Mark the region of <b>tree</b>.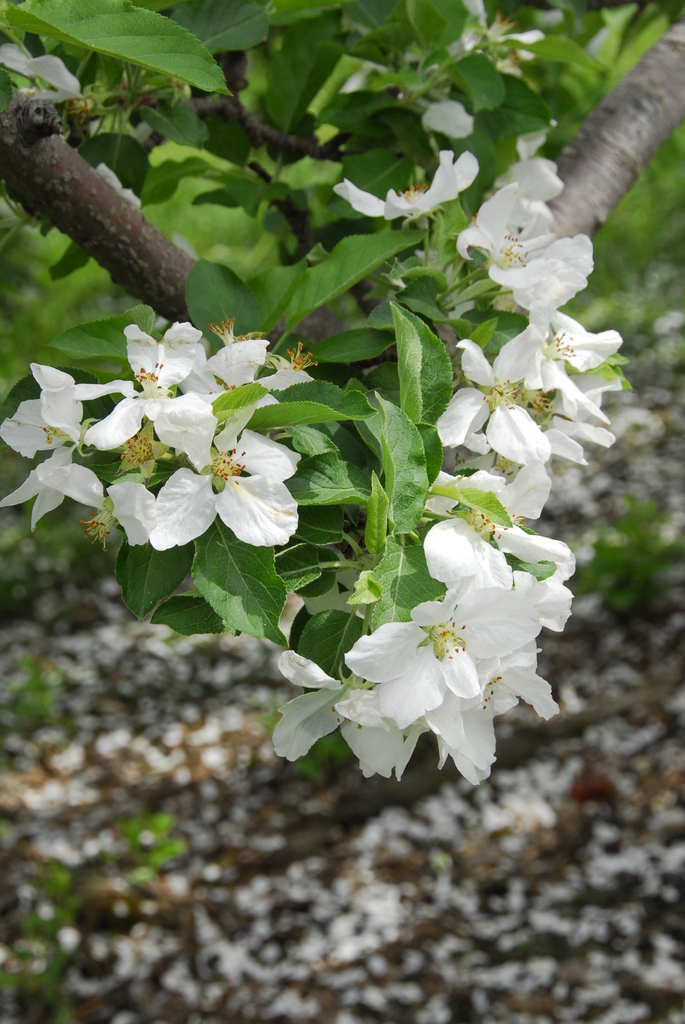
Region: select_region(0, 0, 684, 781).
